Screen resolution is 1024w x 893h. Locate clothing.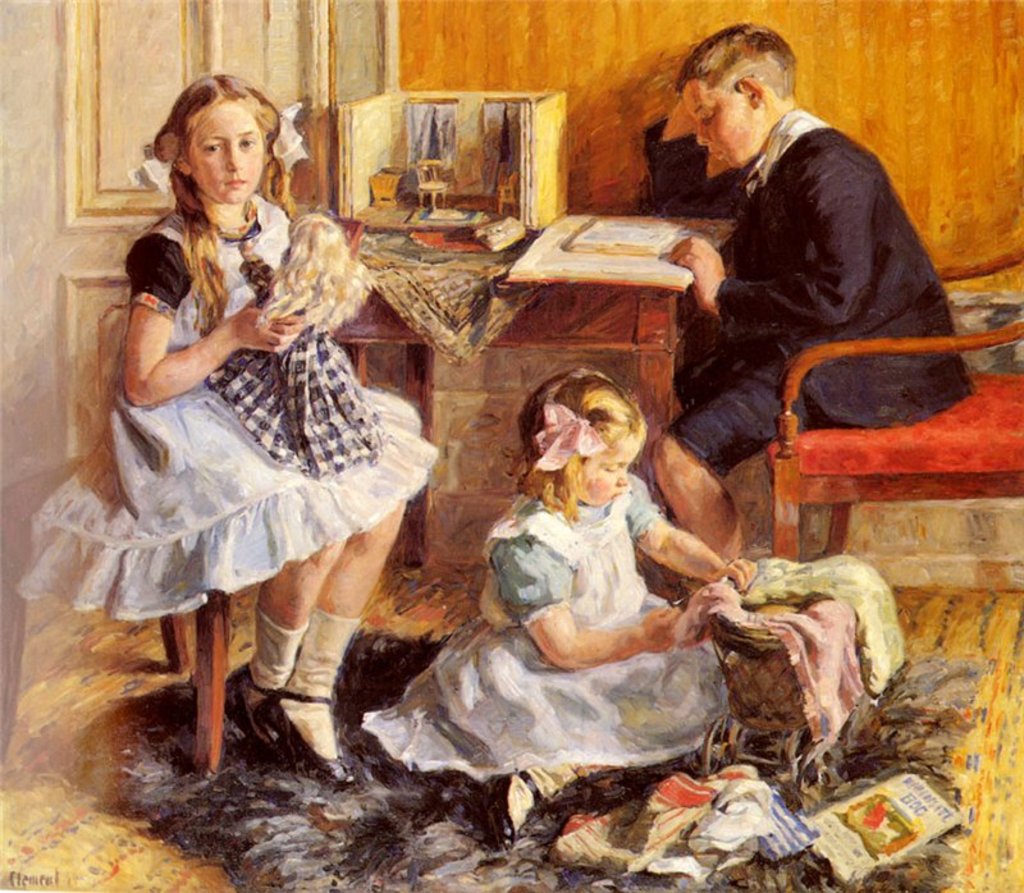
{"x1": 653, "y1": 102, "x2": 978, "y2": 477}.
